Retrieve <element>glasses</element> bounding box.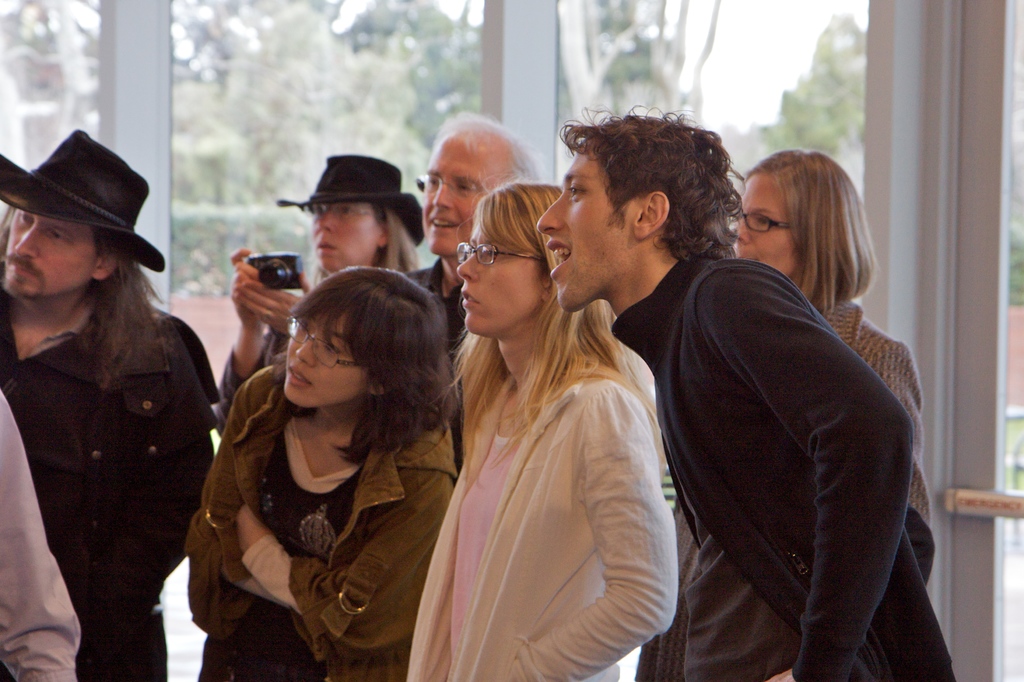
Bounding box: bbox=[456, 241, 547, 267].
